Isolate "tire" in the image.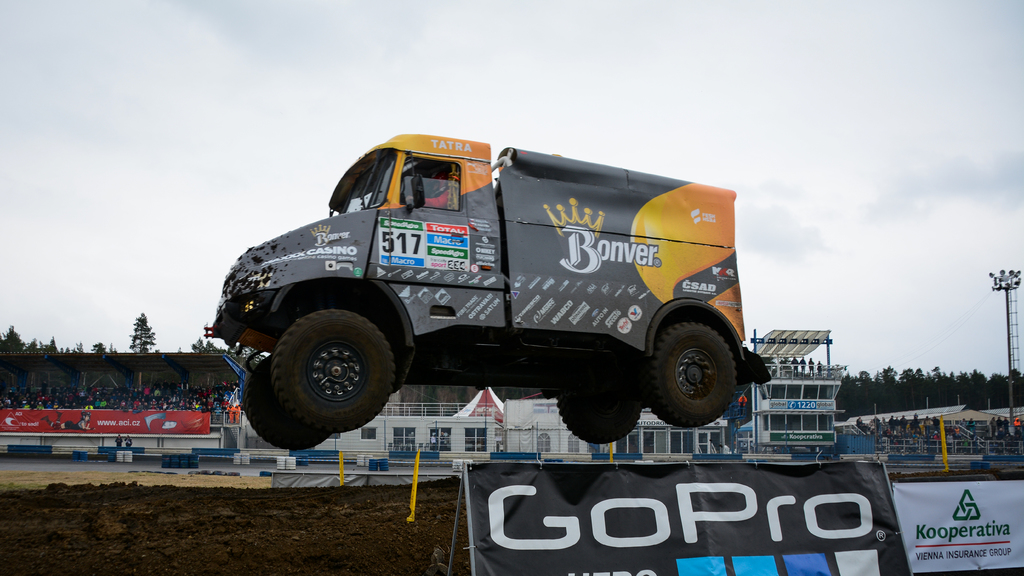
Isolated region: 650/321/739/425.
